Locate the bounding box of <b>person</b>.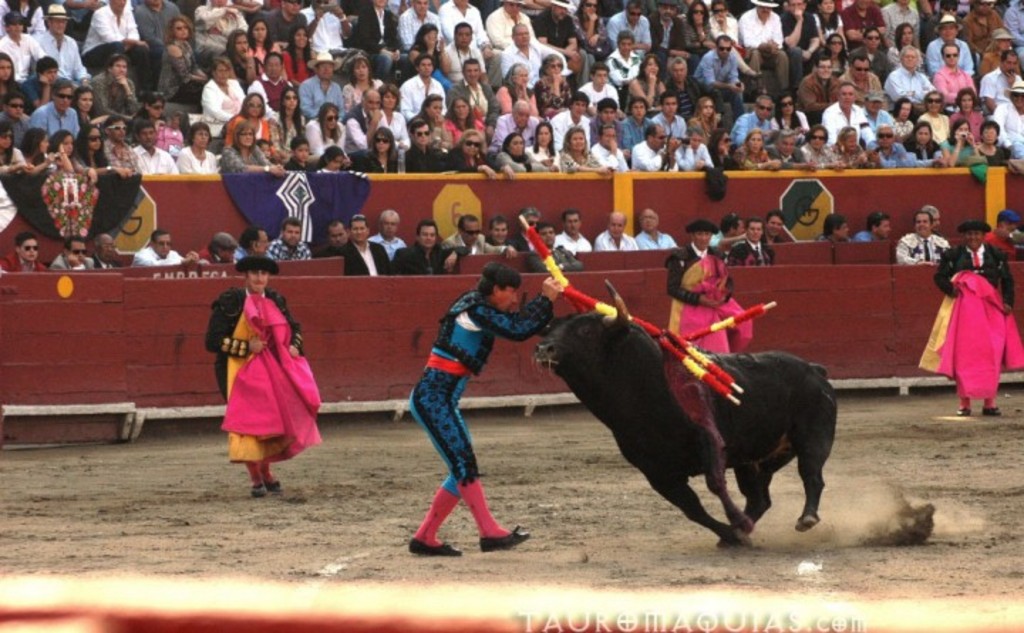
Bounding box: left=395, top=222, right=466, bottom=265.
